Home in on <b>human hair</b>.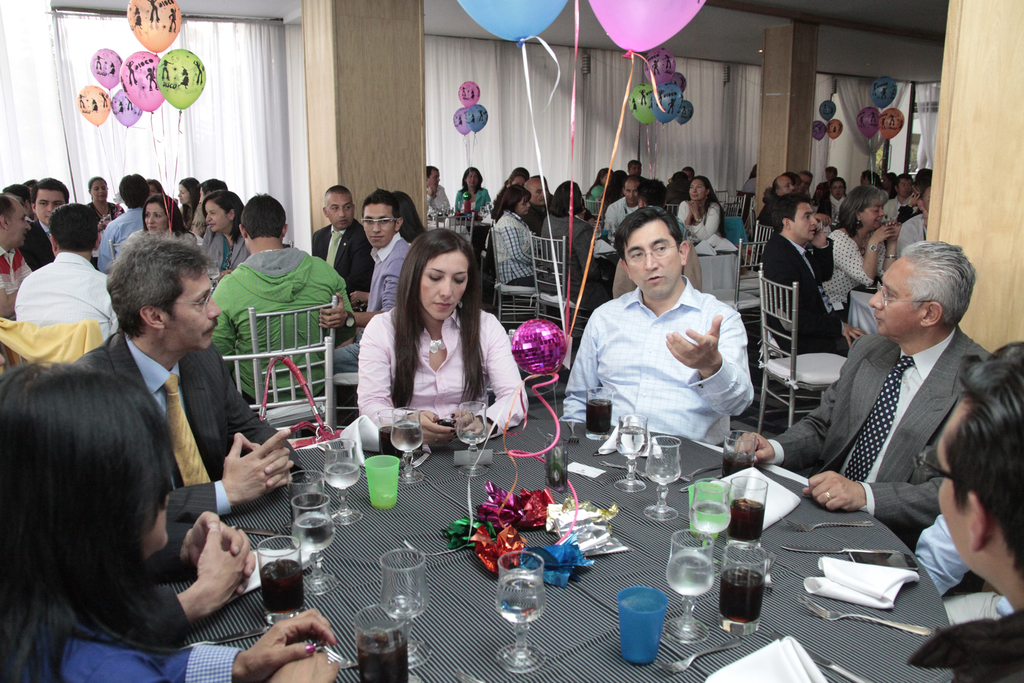
Homed in at (x1=41, y1=172, x2=71, y2=194).
